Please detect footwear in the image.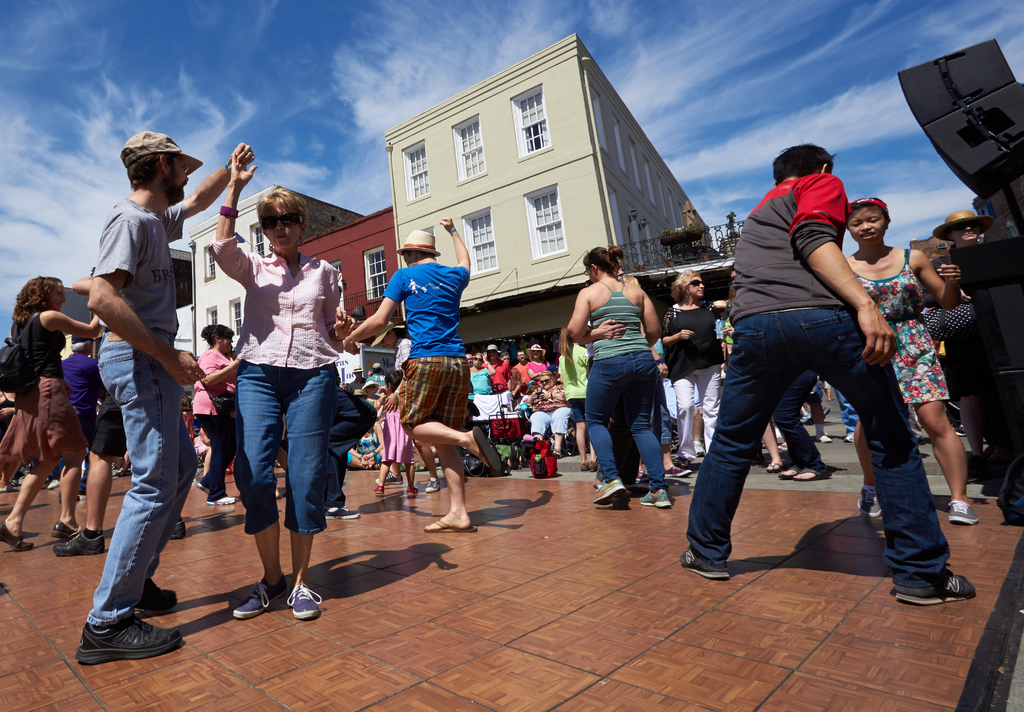
x1=945 y1=502 x2=979 y2=527.
